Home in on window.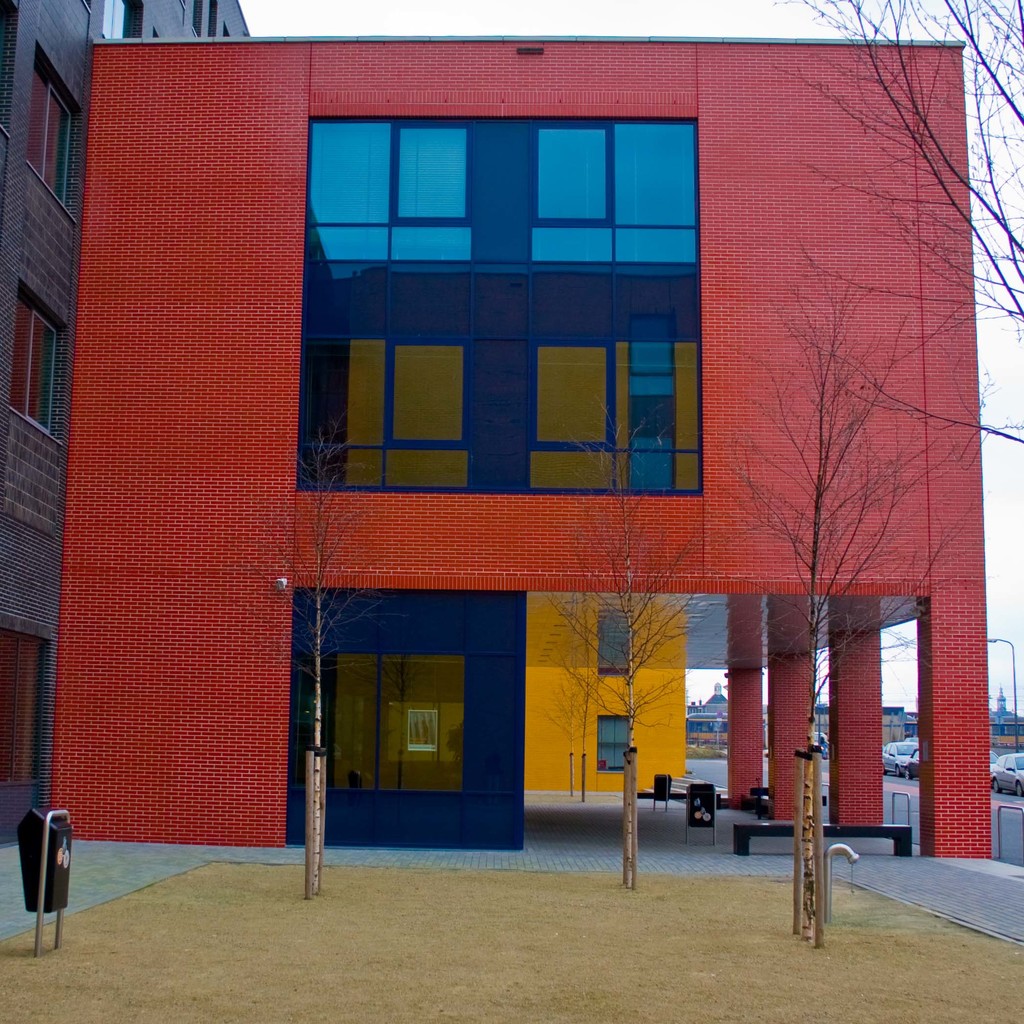
Homed in at detection(7, 281, 70, 445).
